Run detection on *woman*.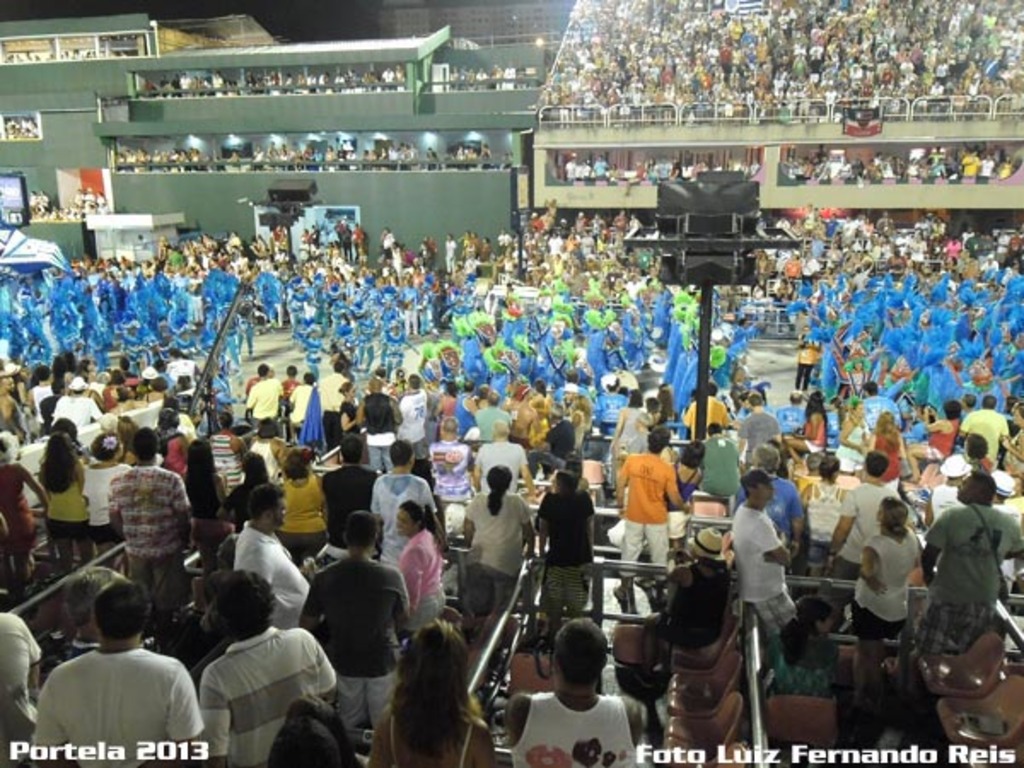
Result: region(340, 377, 364, 428).
